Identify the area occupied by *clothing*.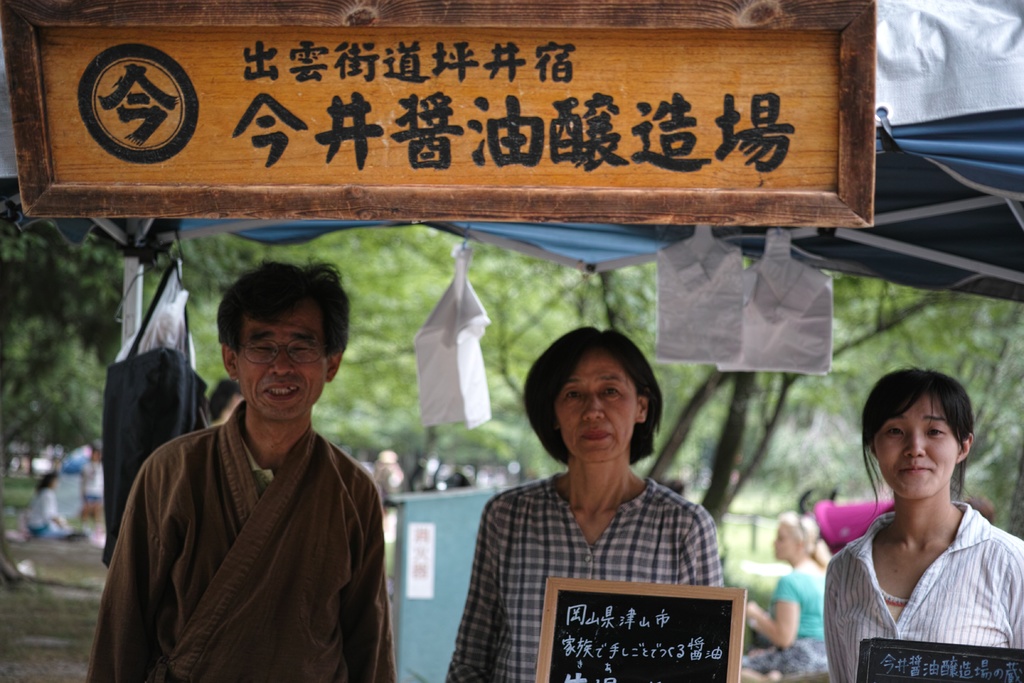
Area: bbox=(61, 441, 90, 475).
